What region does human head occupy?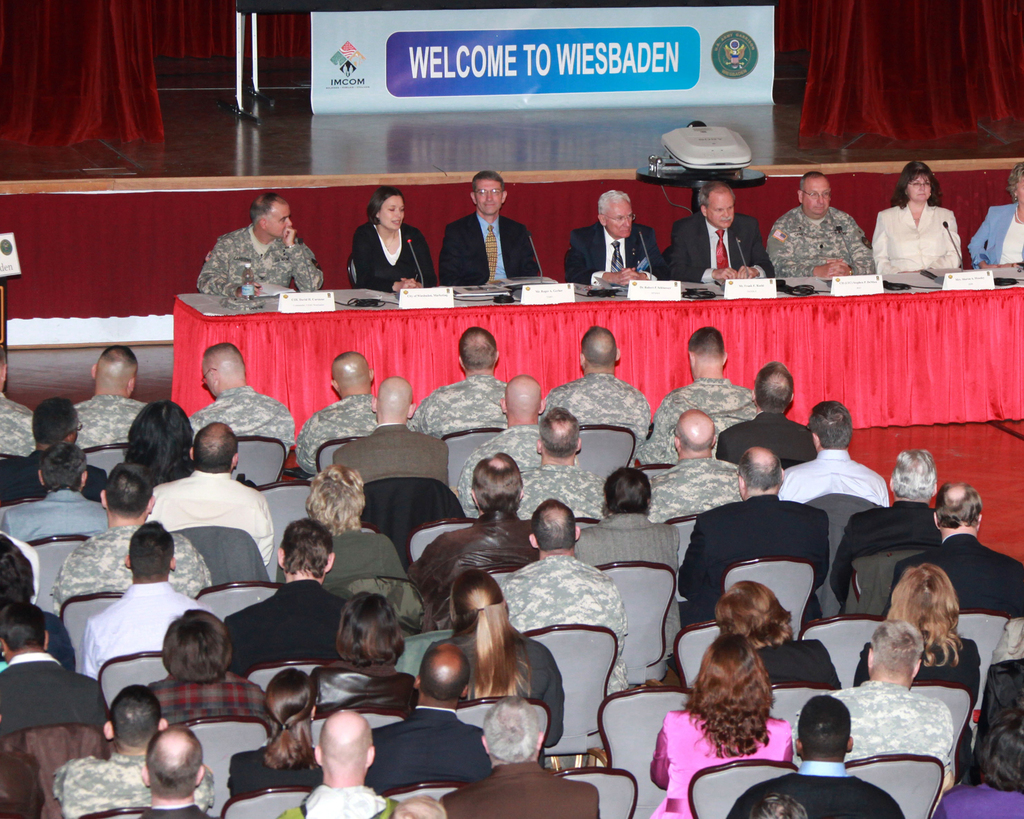
[371,185,406,232].
